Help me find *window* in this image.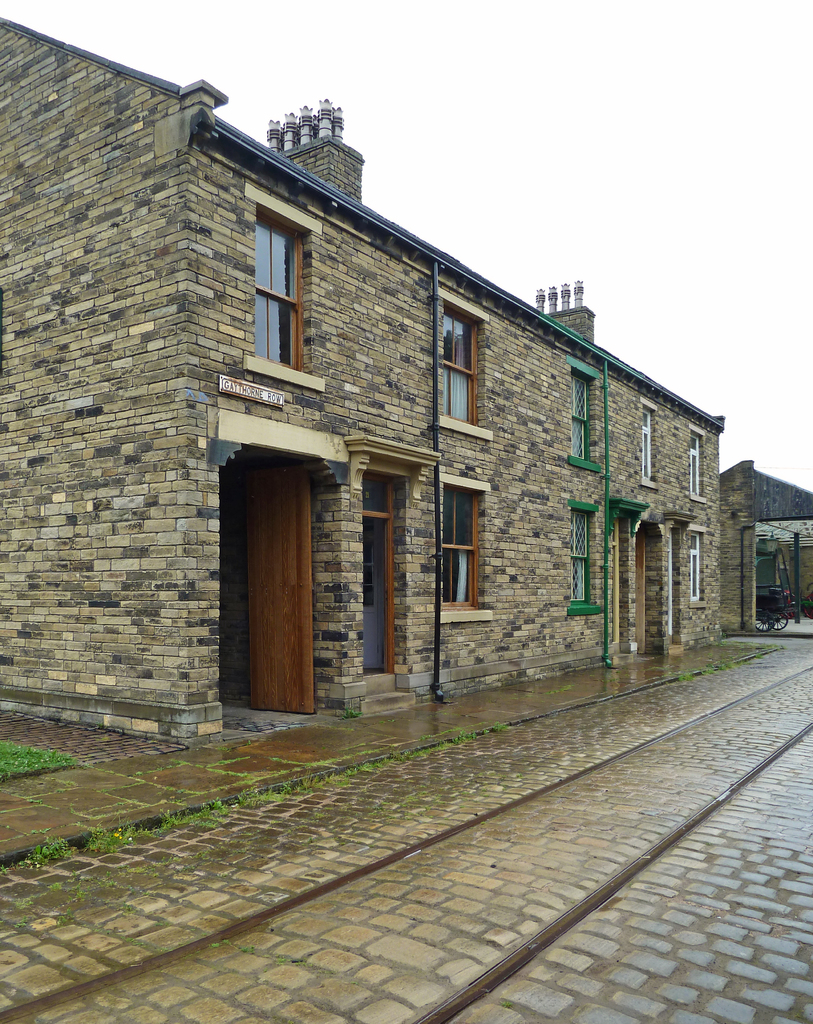
Found it: <region>567, 508, 595, 604</region>.
